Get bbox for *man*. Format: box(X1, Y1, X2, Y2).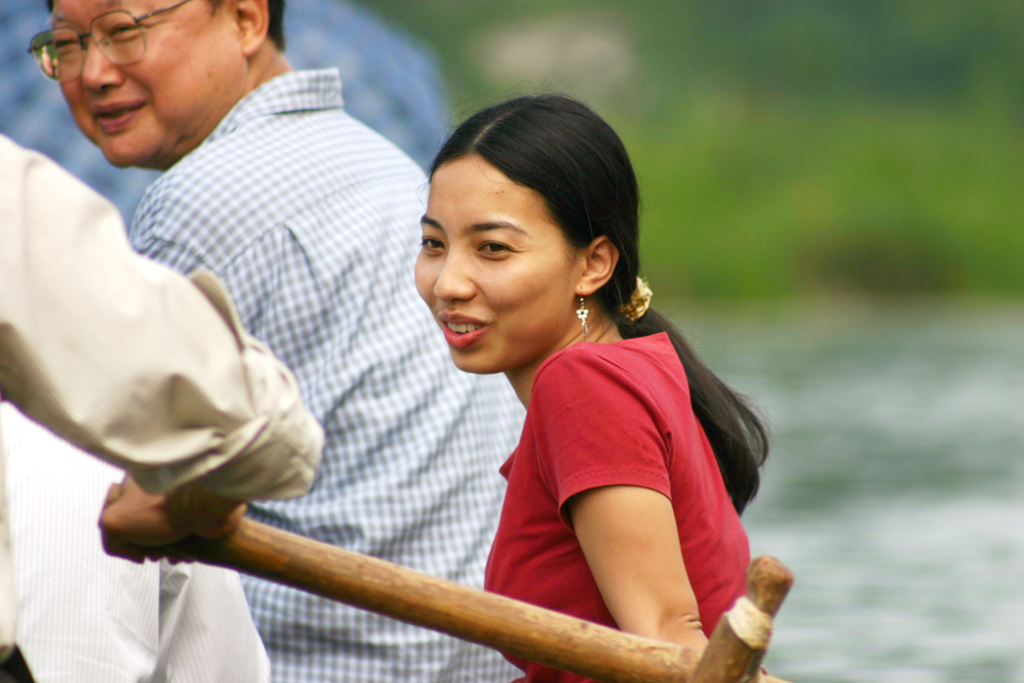
box(23, 0, 535, 682).
